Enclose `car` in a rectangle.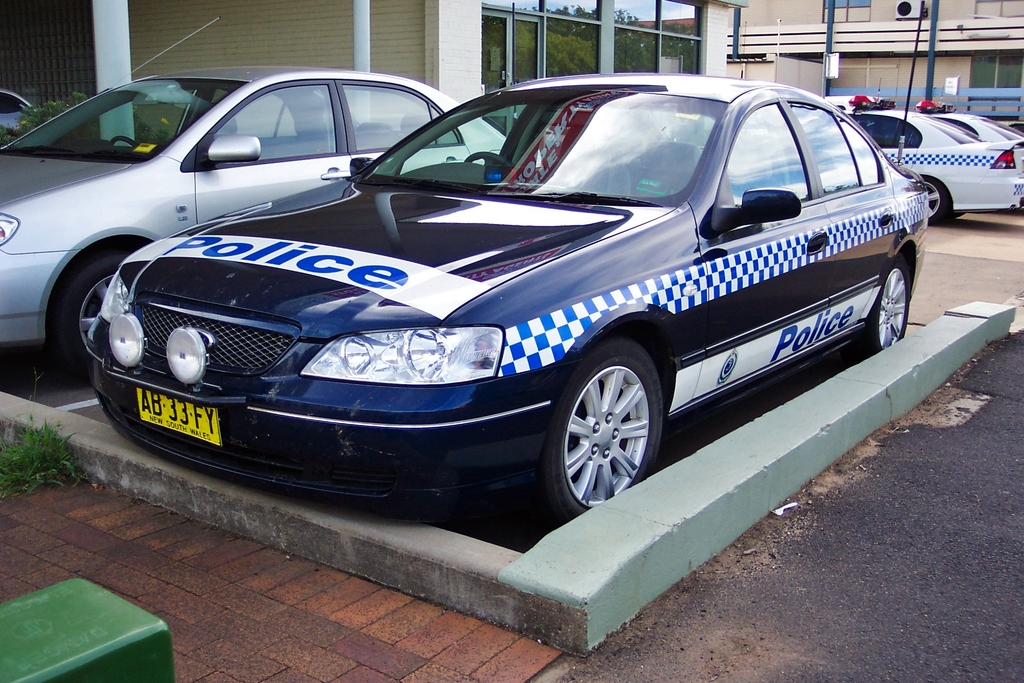
select_region(0, 92, 42, 133).
